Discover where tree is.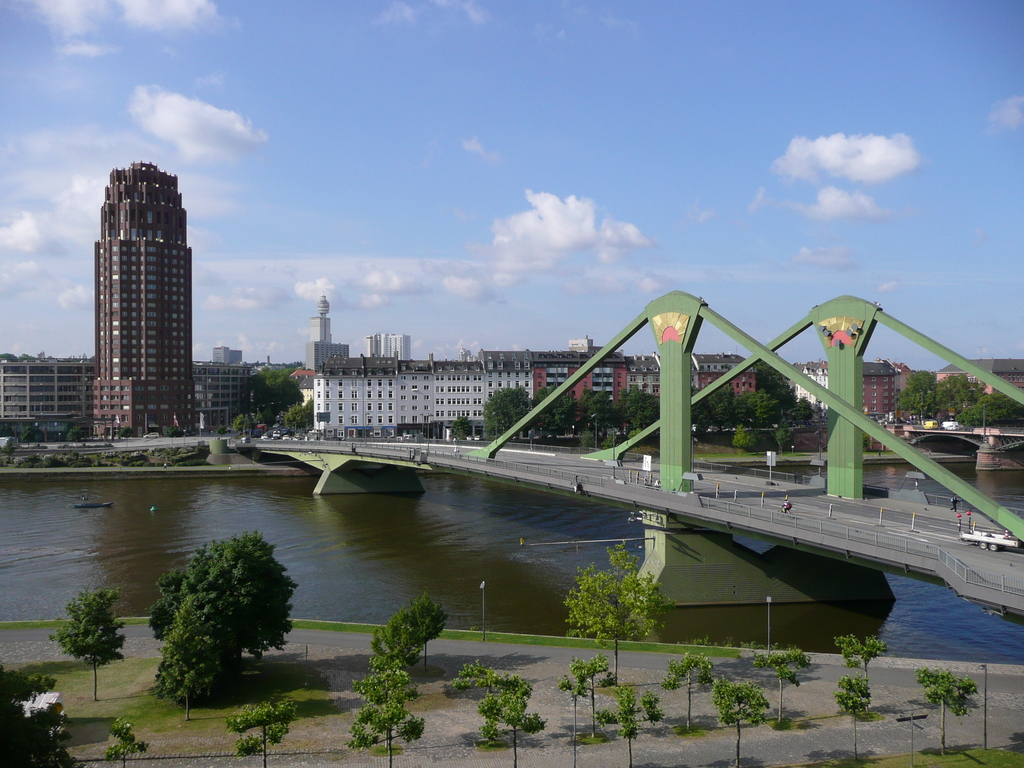
Discovered at <box>148,575,236,721</box>.
